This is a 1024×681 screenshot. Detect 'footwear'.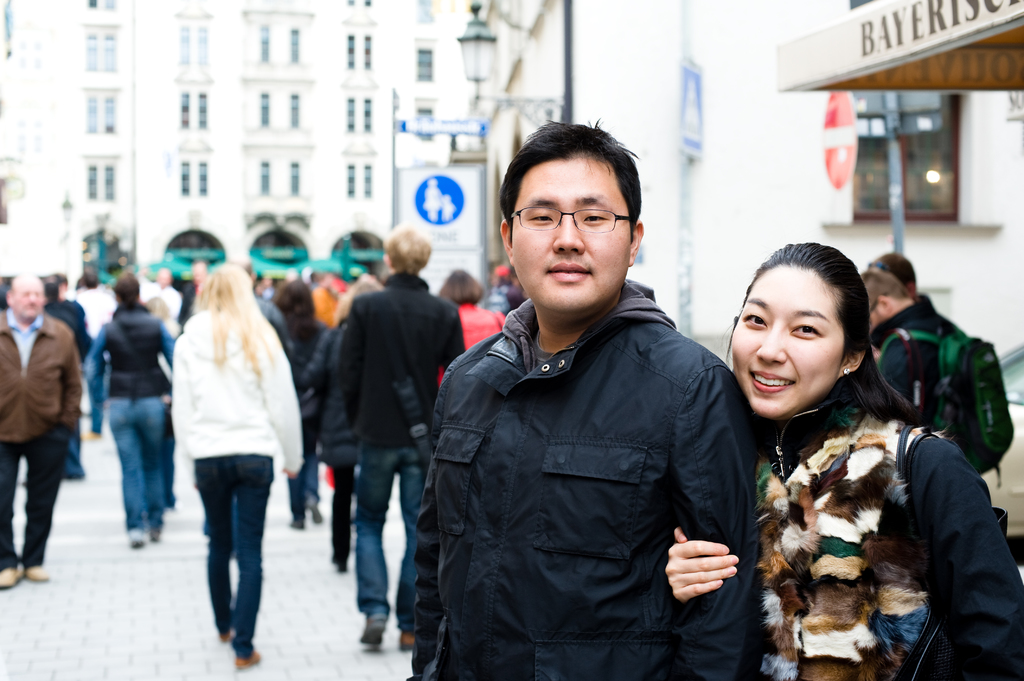
crop(30, 562, 47, 582).
